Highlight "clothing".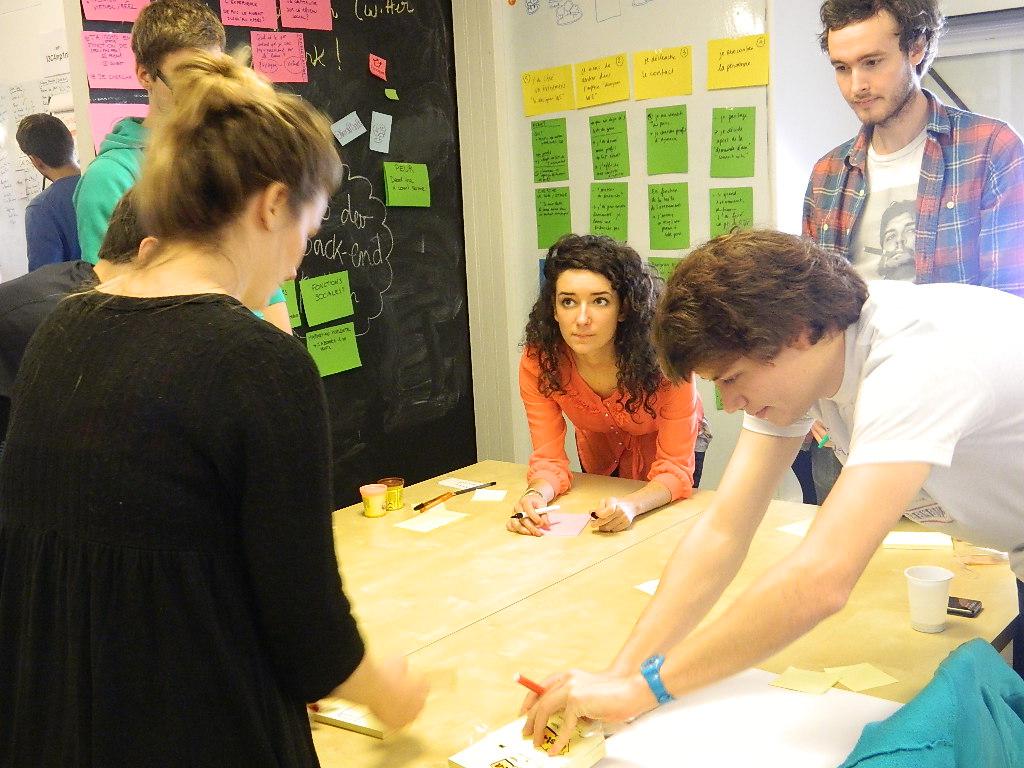
Highlighted region: <box>749,283,1023,671</box>.
